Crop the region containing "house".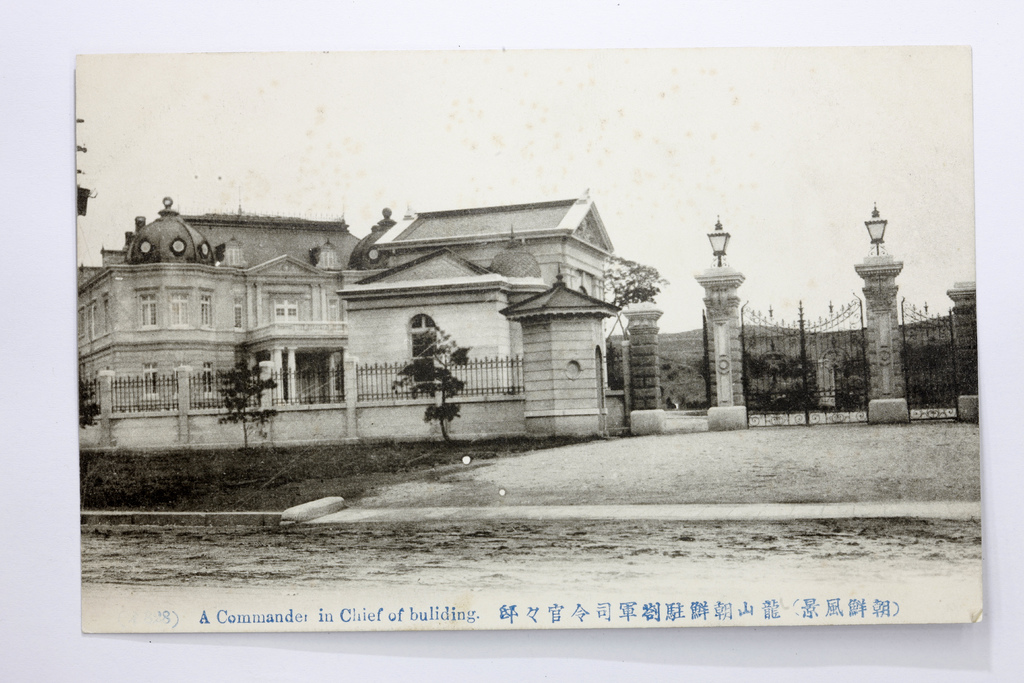
Crop region: {"x1": 75, "y1": 199, "x2": 604, "y2": 472}.
